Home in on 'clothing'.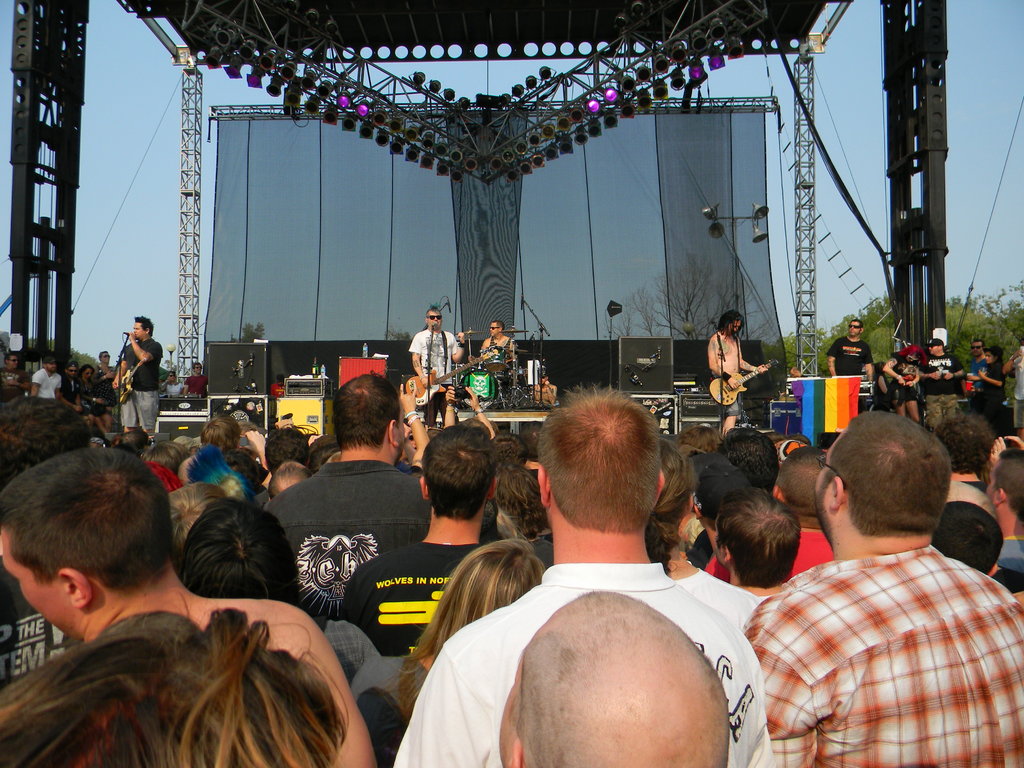
Homed in at BBox(120, 335, 156, 422).
